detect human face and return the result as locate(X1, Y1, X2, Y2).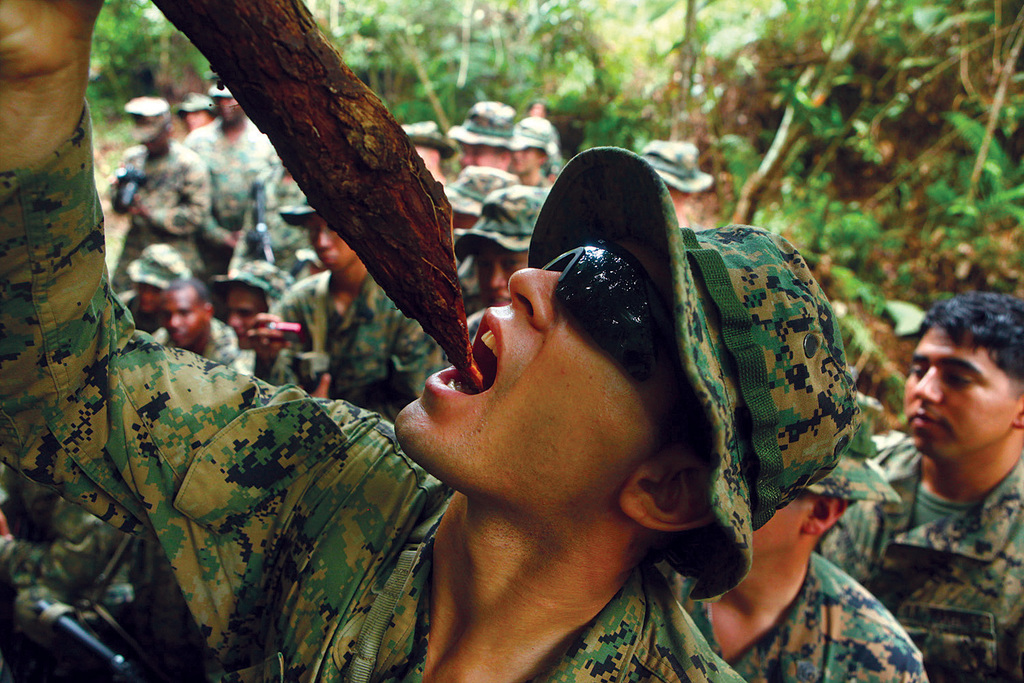
locate(210, 97, 234, 117).
